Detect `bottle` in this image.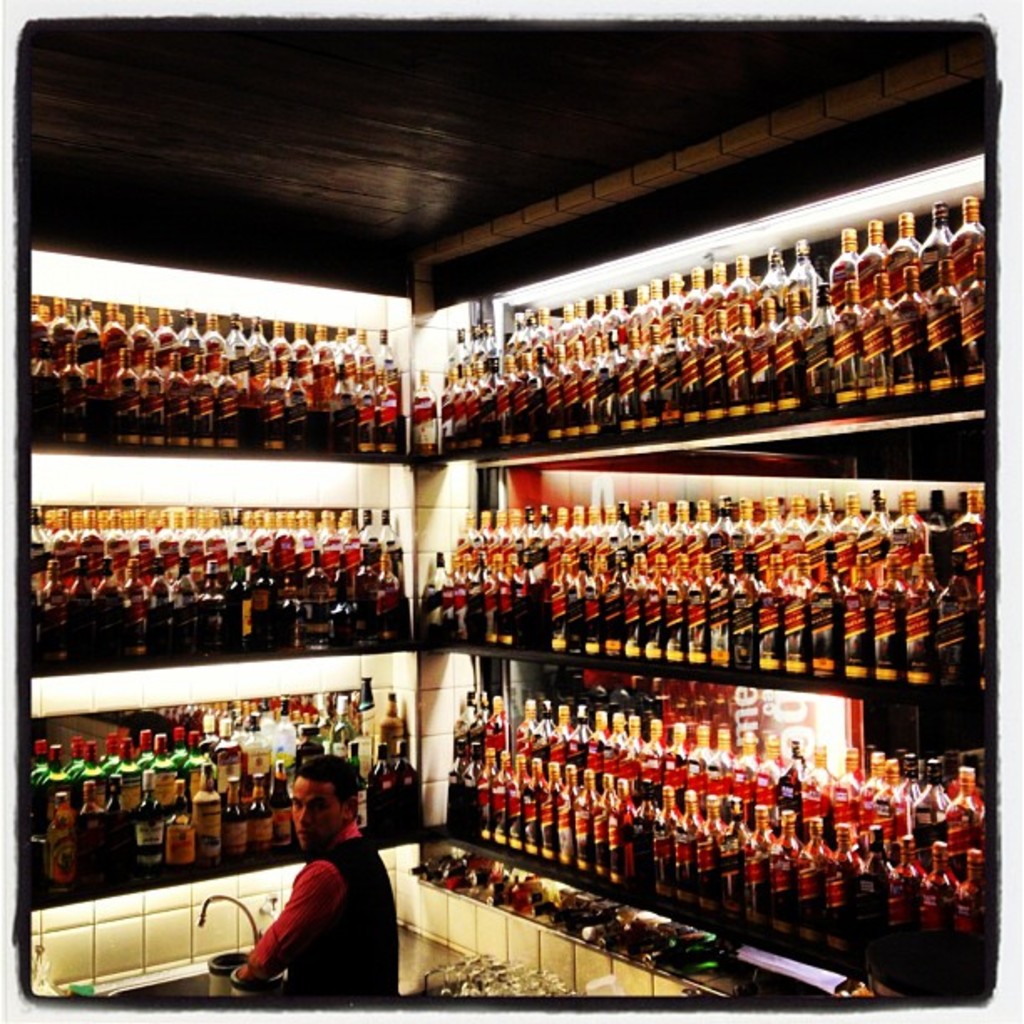
Detection: (x1=77, y1=507, x2=107, y2=592).
